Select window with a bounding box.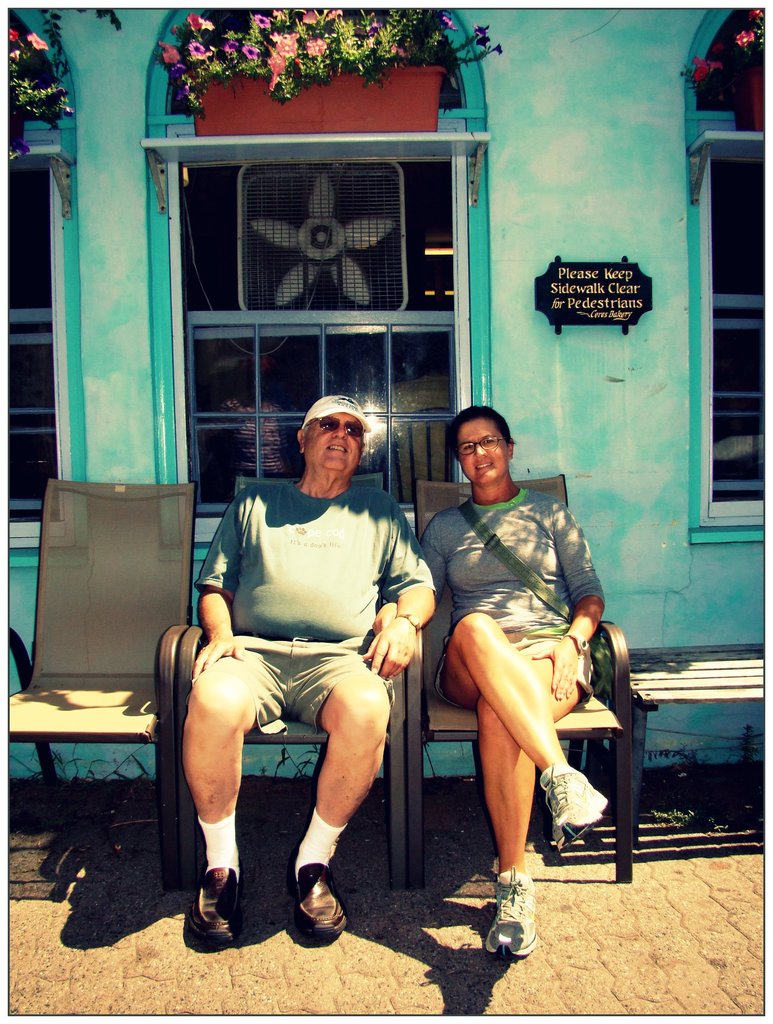
bbox(0, 148, 79, 559).
